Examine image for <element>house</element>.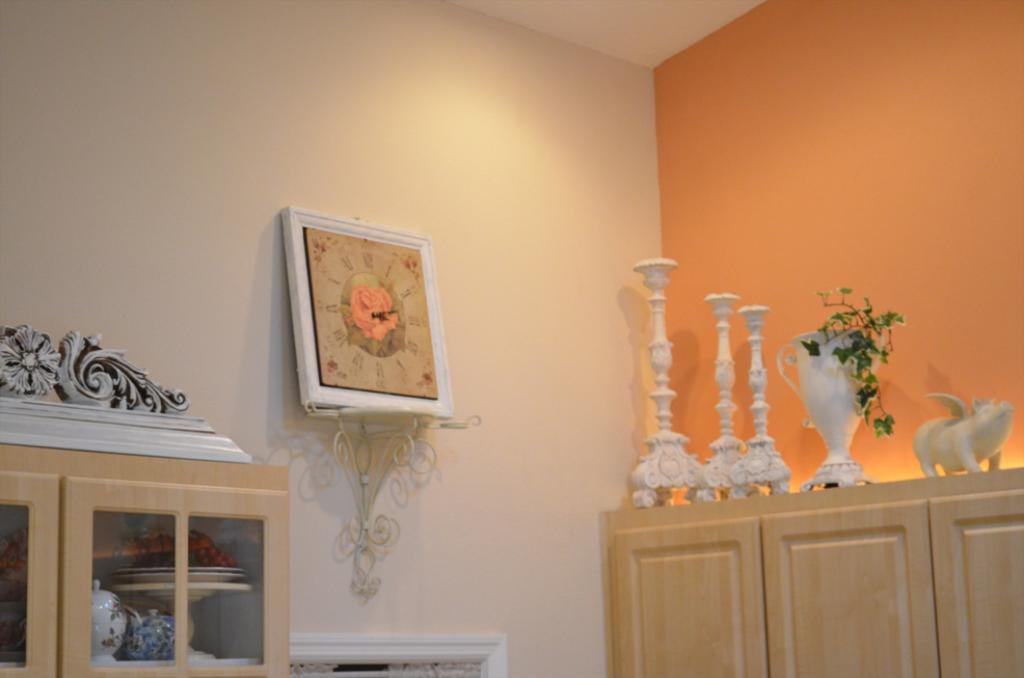
Examination result: bbox=[0, 0, 1023, 677].
